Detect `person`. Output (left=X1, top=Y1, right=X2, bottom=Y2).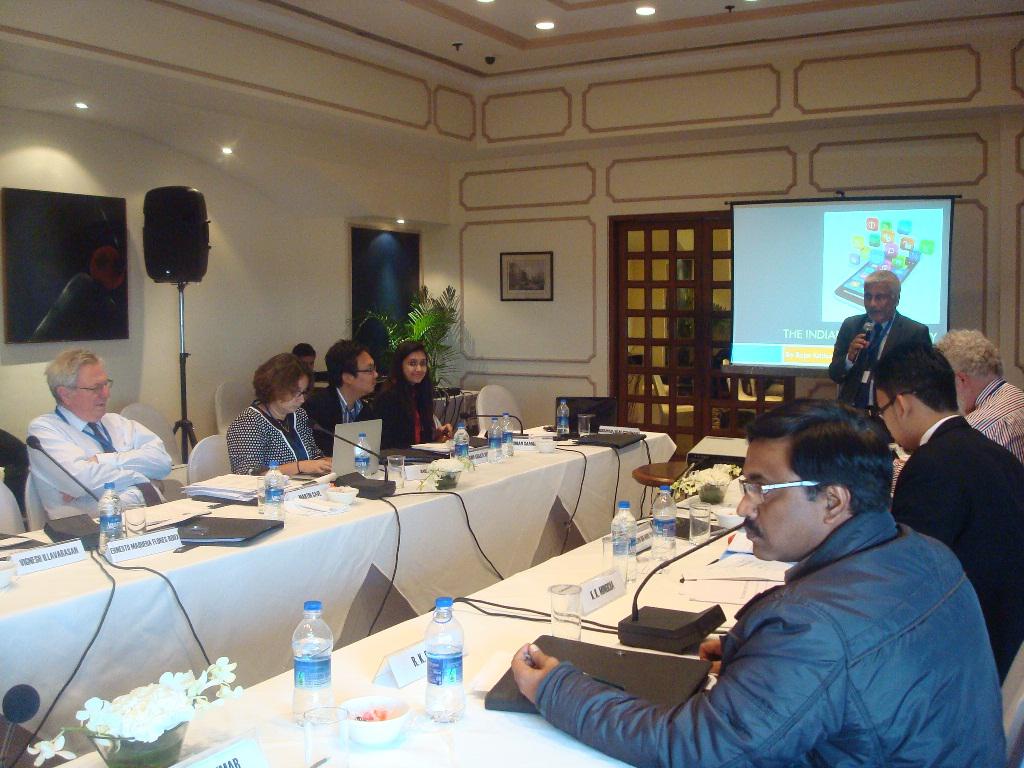
(left=29, top=357, right=163, bottom=515).
